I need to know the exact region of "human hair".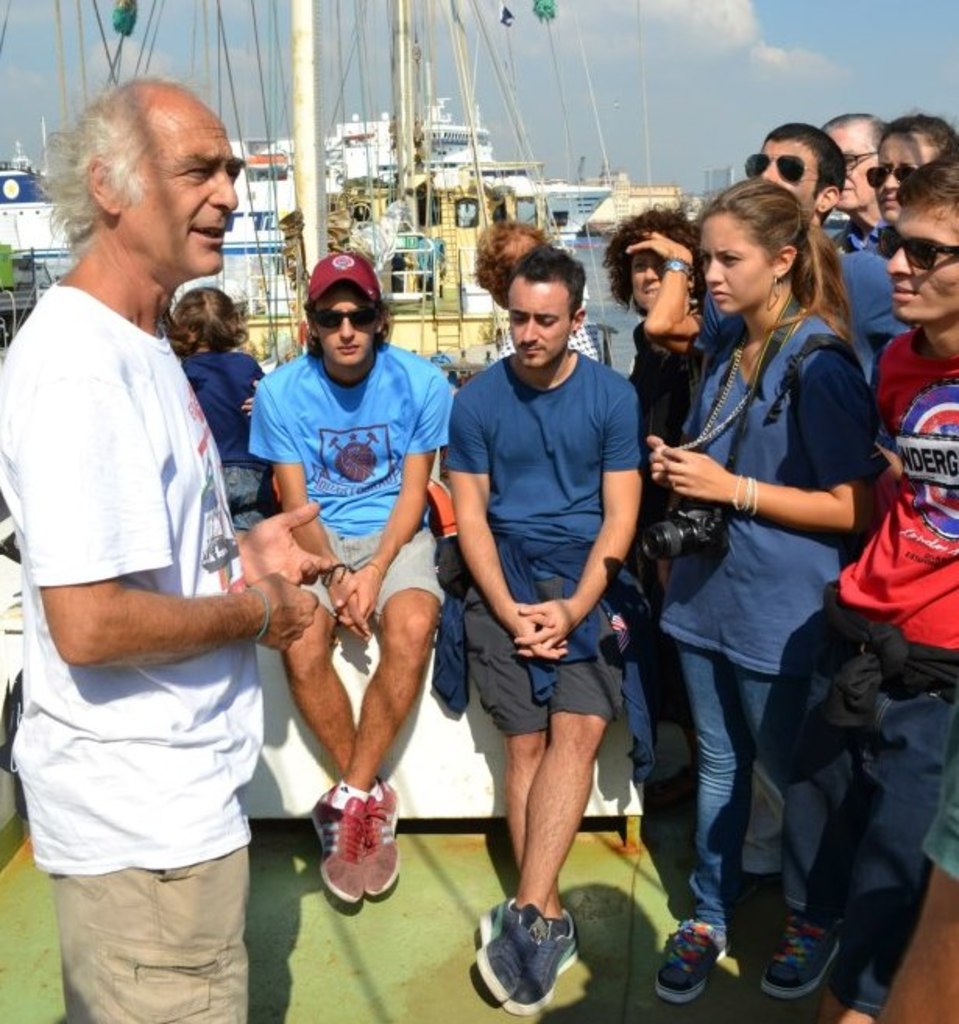
Region: <region>822, 104, 889, 148</region>.
